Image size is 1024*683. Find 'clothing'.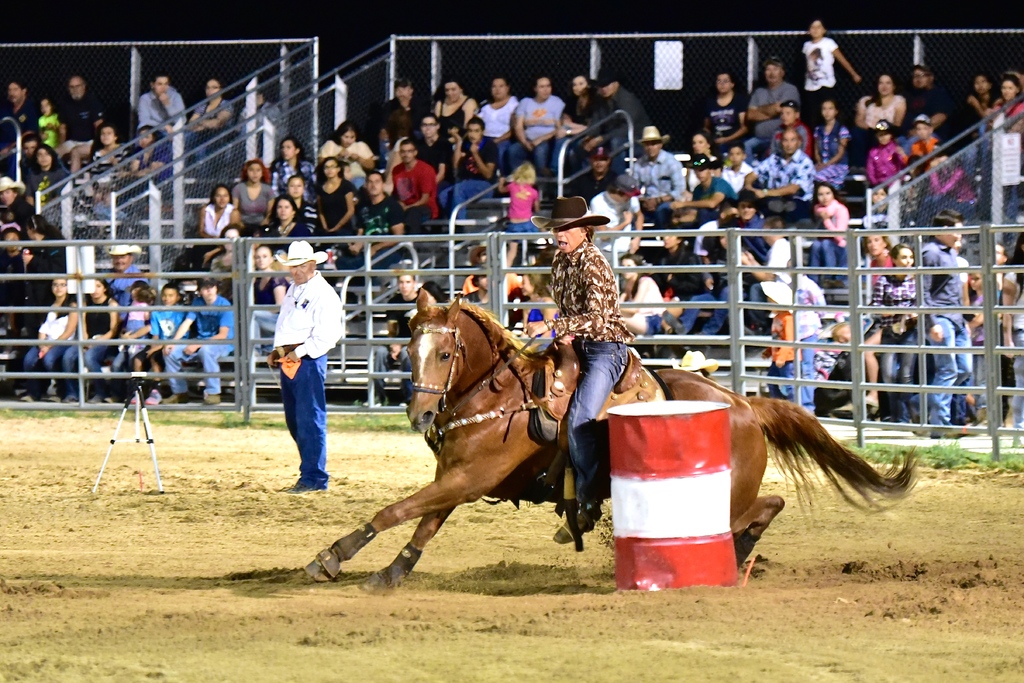
(left=348, top=197, right=418, bottom=263).
